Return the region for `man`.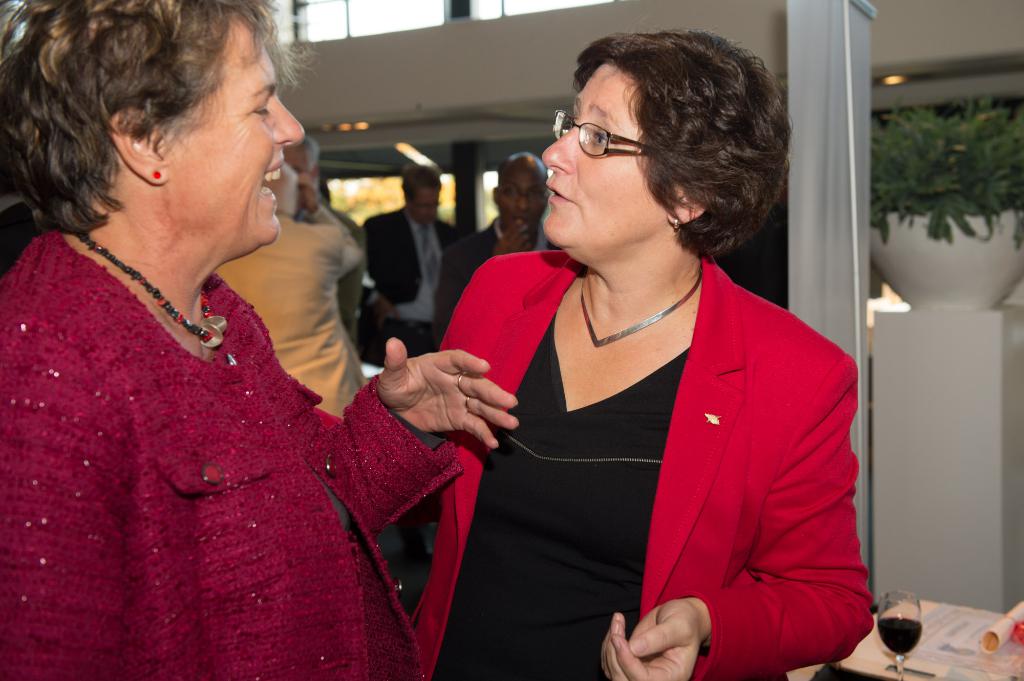
rect(285, 134, 370, 328).
